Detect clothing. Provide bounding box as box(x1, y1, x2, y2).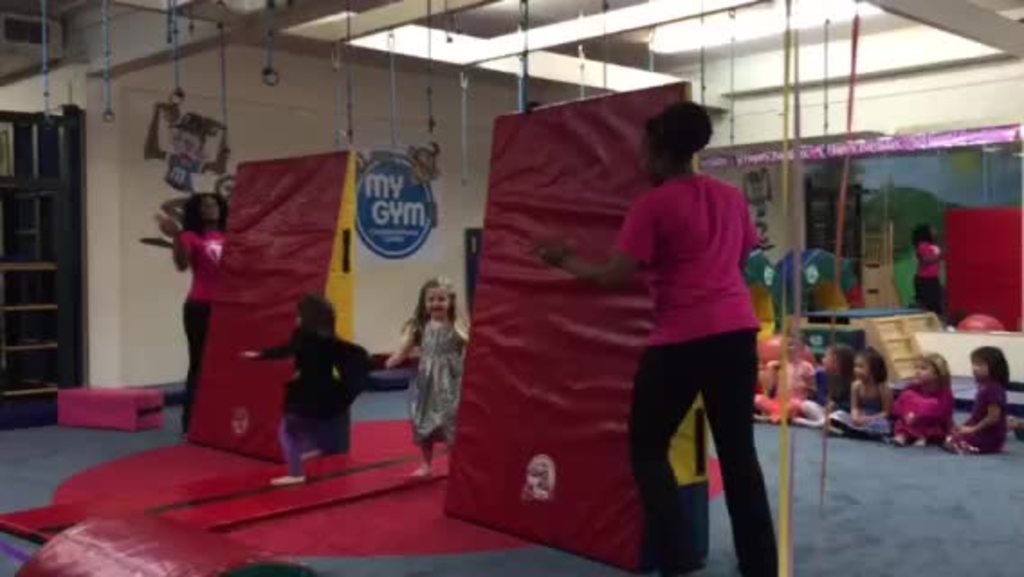
box(254, 314, 364, 489).
